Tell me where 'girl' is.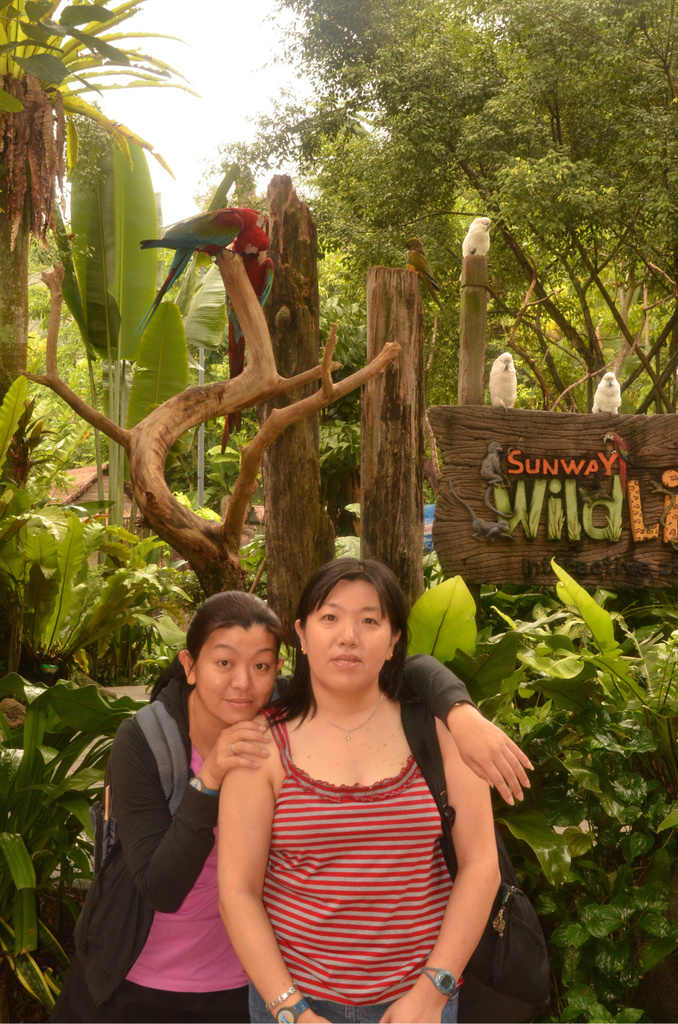
'girl' is at box(76, 584, 536, 1015).
